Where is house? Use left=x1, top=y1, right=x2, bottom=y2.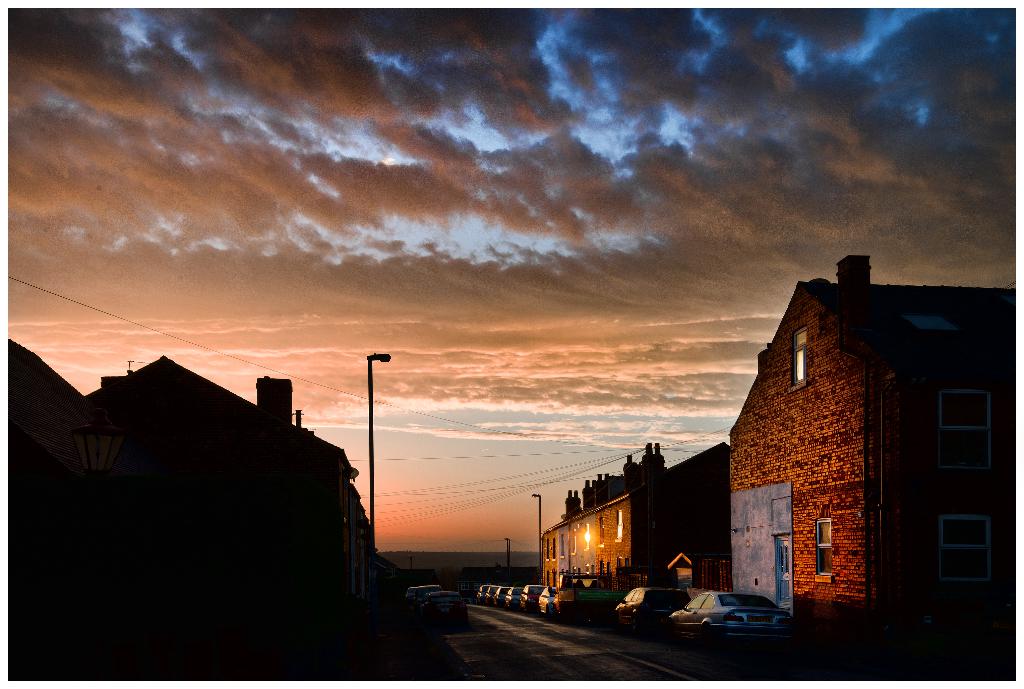
left=3, top=358, right=95, bottom=677.
